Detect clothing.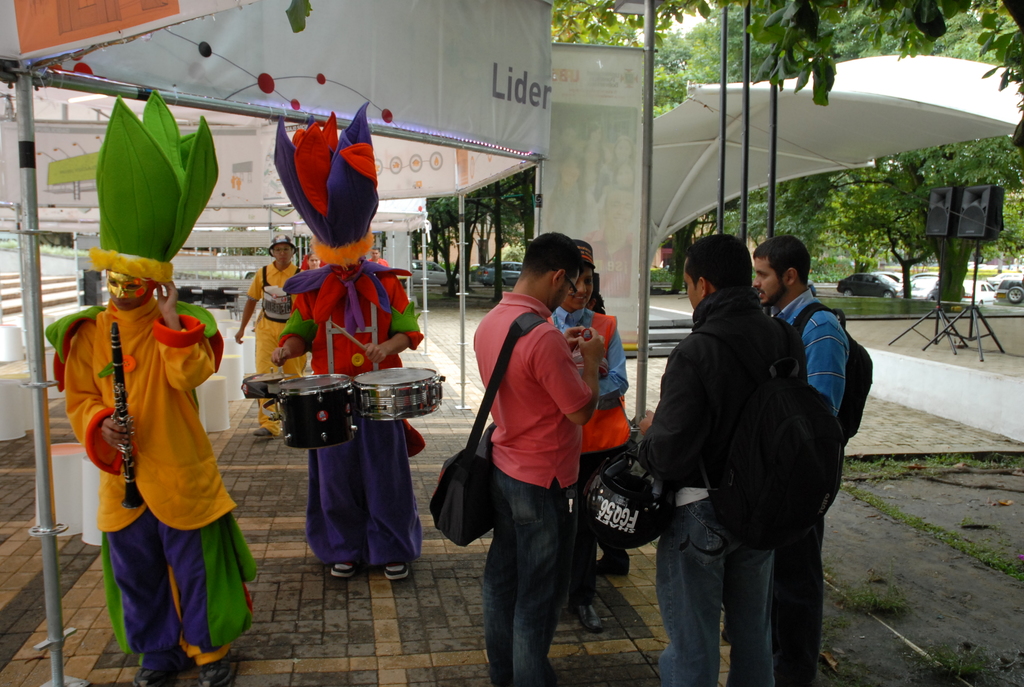
Detected at 764 292 849 686.
